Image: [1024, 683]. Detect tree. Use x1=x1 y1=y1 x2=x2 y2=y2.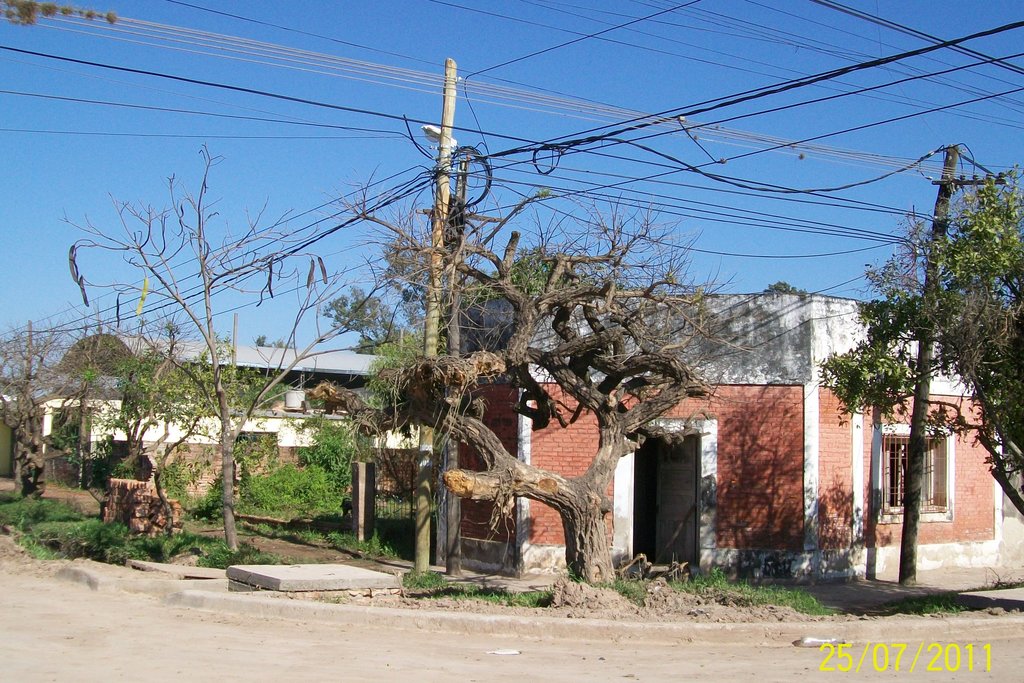
x1=820 y1=168 x2=1023 y2=518.
